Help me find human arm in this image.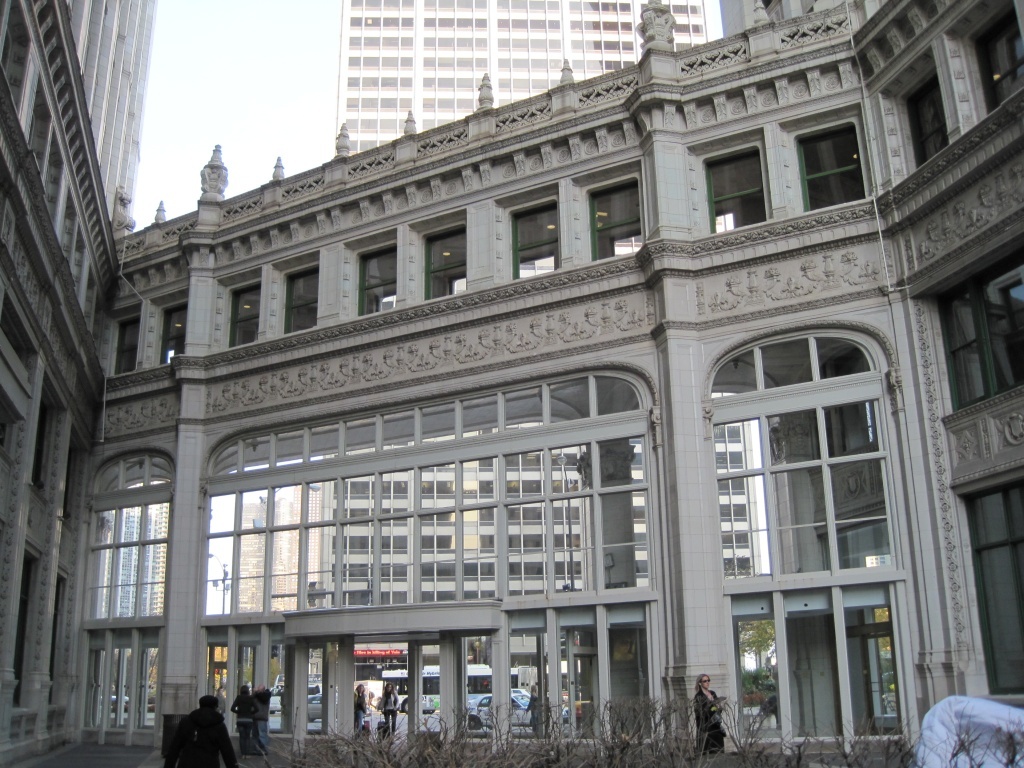
Found it: BBox(393, 688, 403, 709).
